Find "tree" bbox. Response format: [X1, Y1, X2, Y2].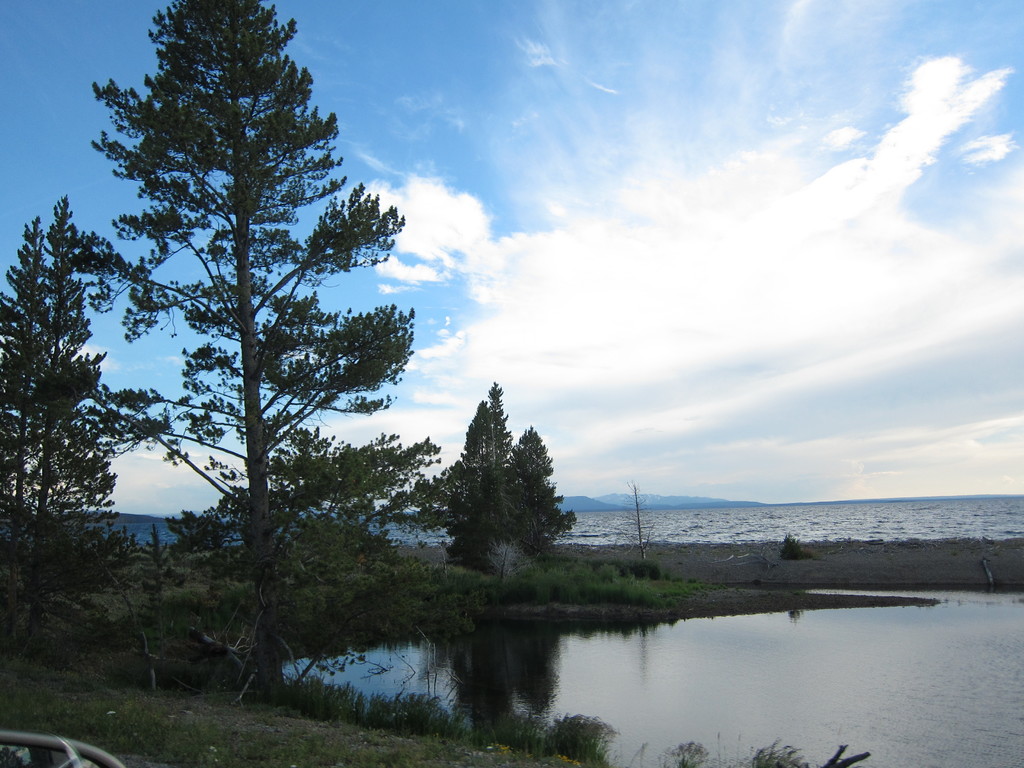
[90, 28, 410, 689].
